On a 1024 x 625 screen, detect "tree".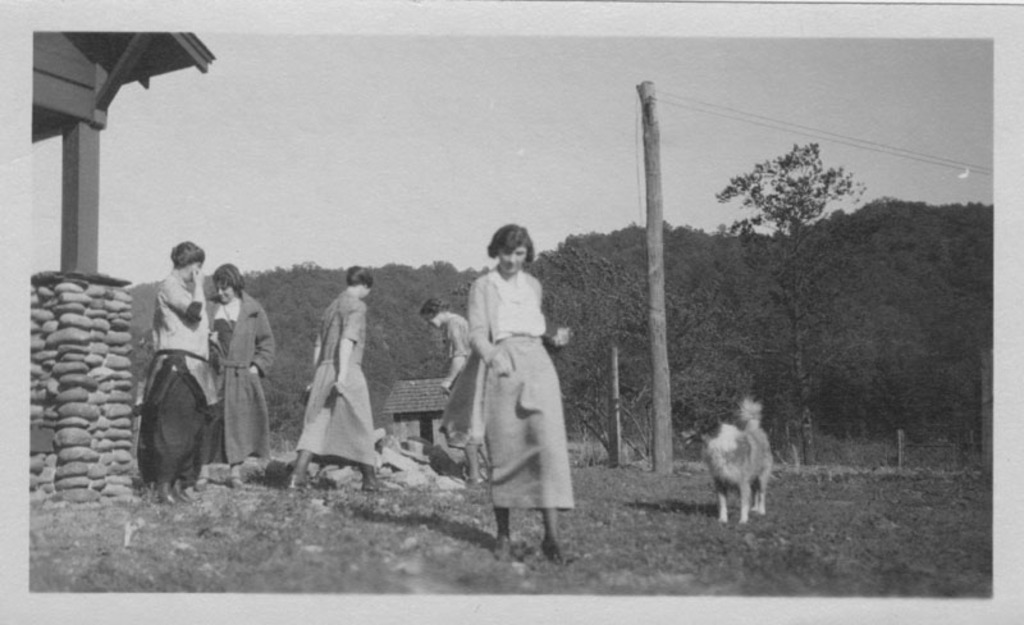
[676, 114, 963, 469].
